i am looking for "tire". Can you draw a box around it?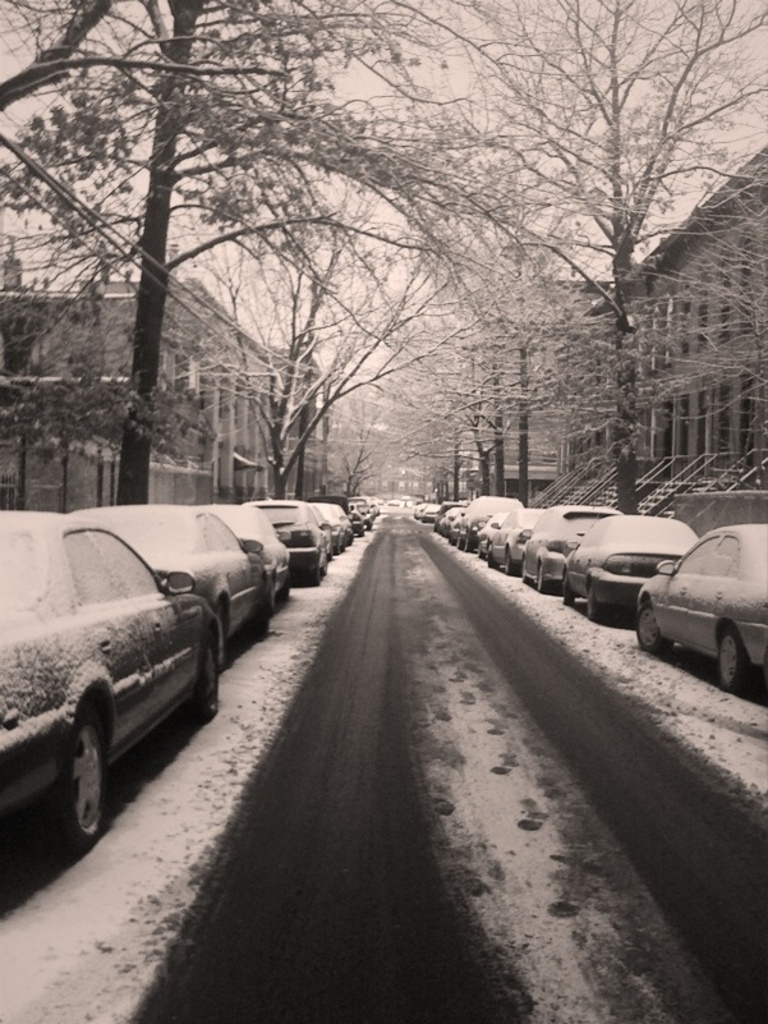
Sure, the bounding box is <bbox>534, 561, 558, 601</bbox>.
